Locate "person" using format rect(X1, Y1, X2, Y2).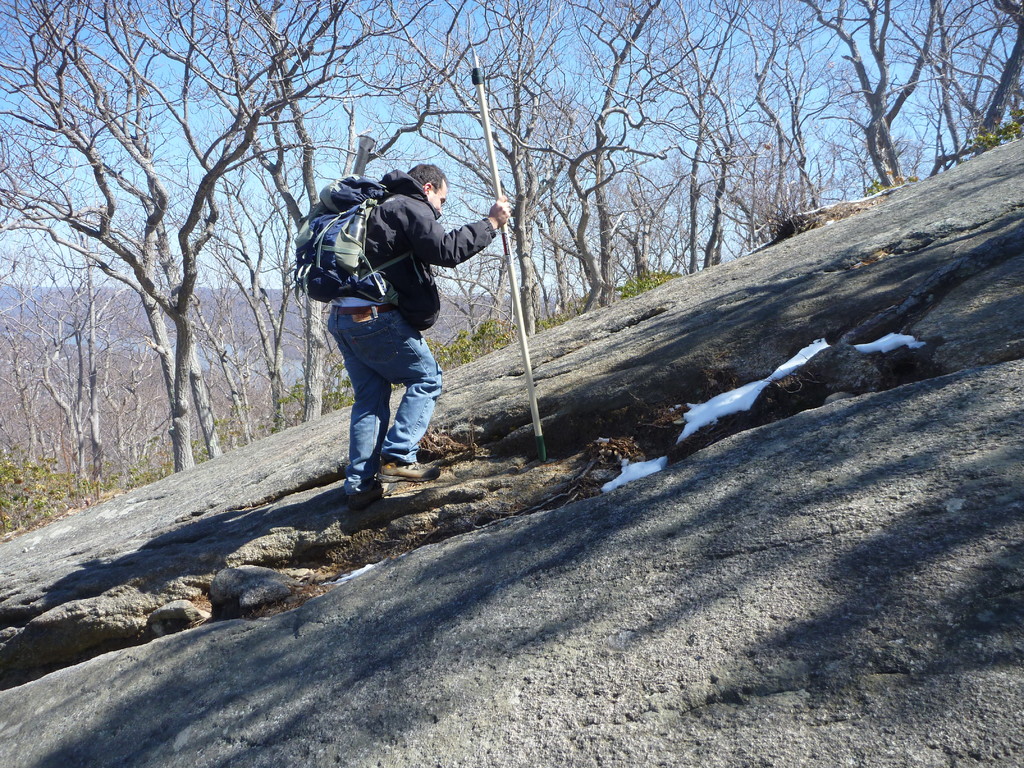
rect(301, 134, 487, 526).
